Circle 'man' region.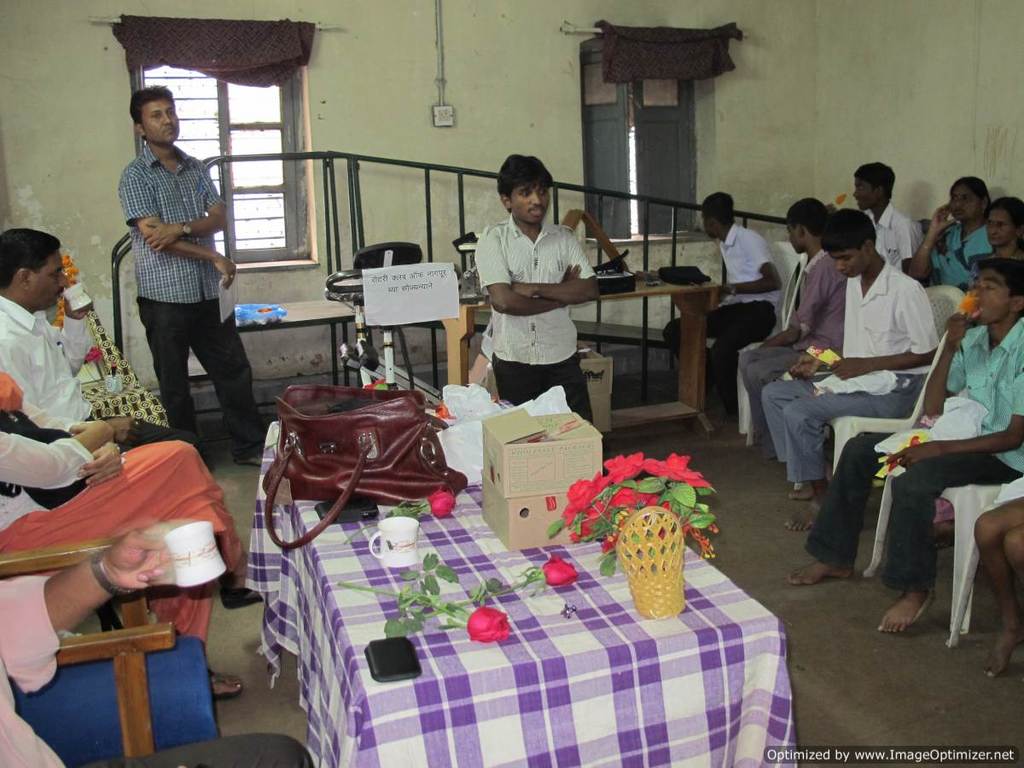
Region: bbox=[784, 197, 934, 508].
